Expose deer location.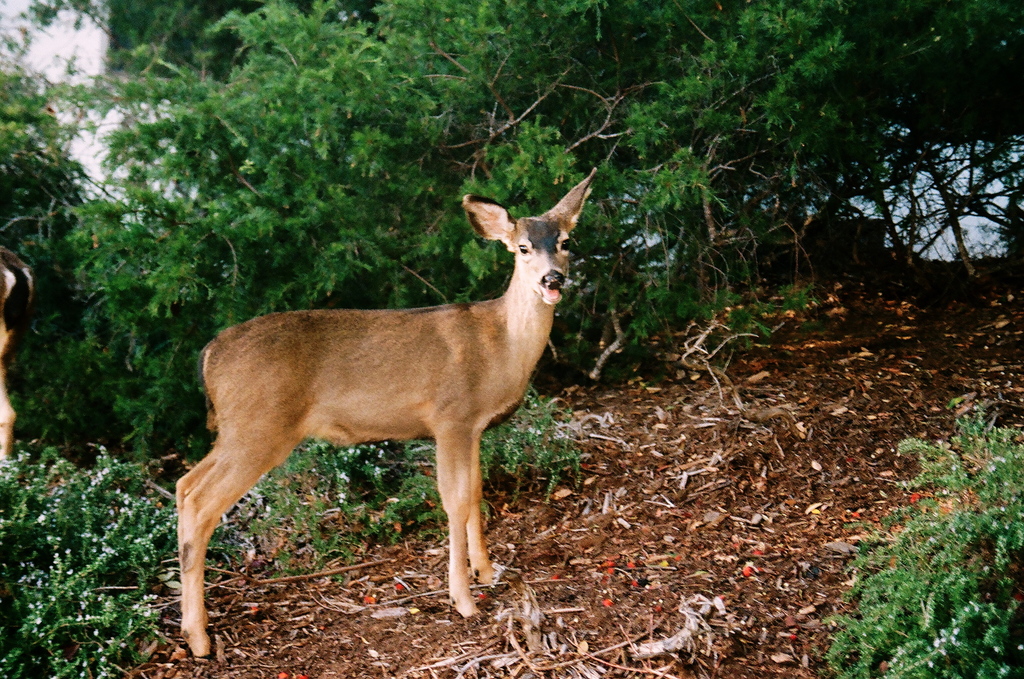
Exposed at (x1=177, y1=165, x2=599, y2=659).
